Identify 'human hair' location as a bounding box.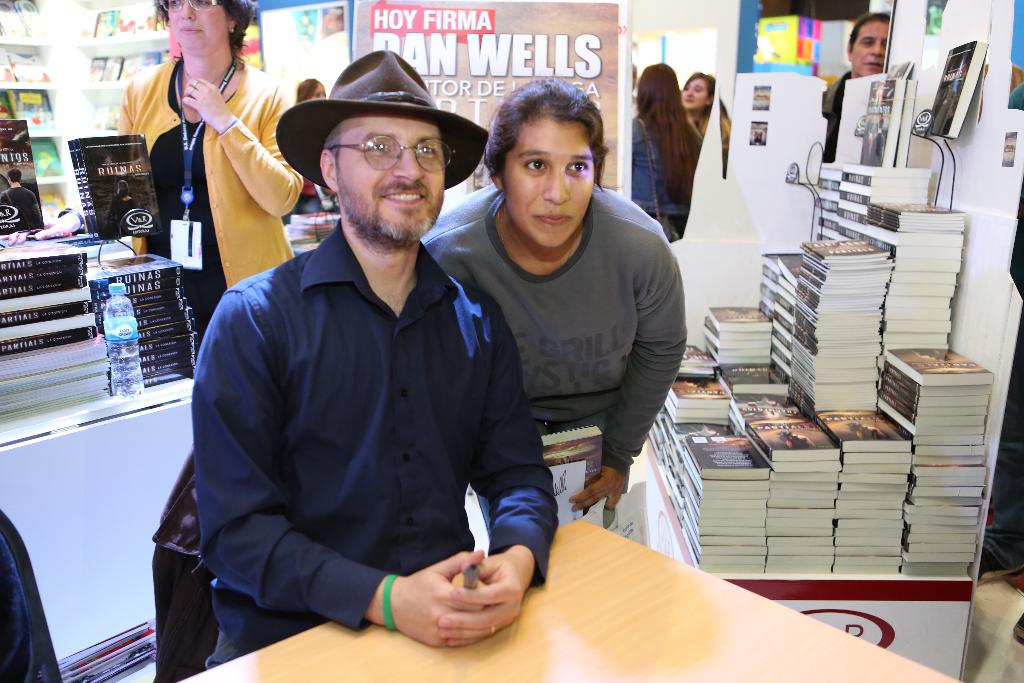
rect(323, 126, 340, 161).
